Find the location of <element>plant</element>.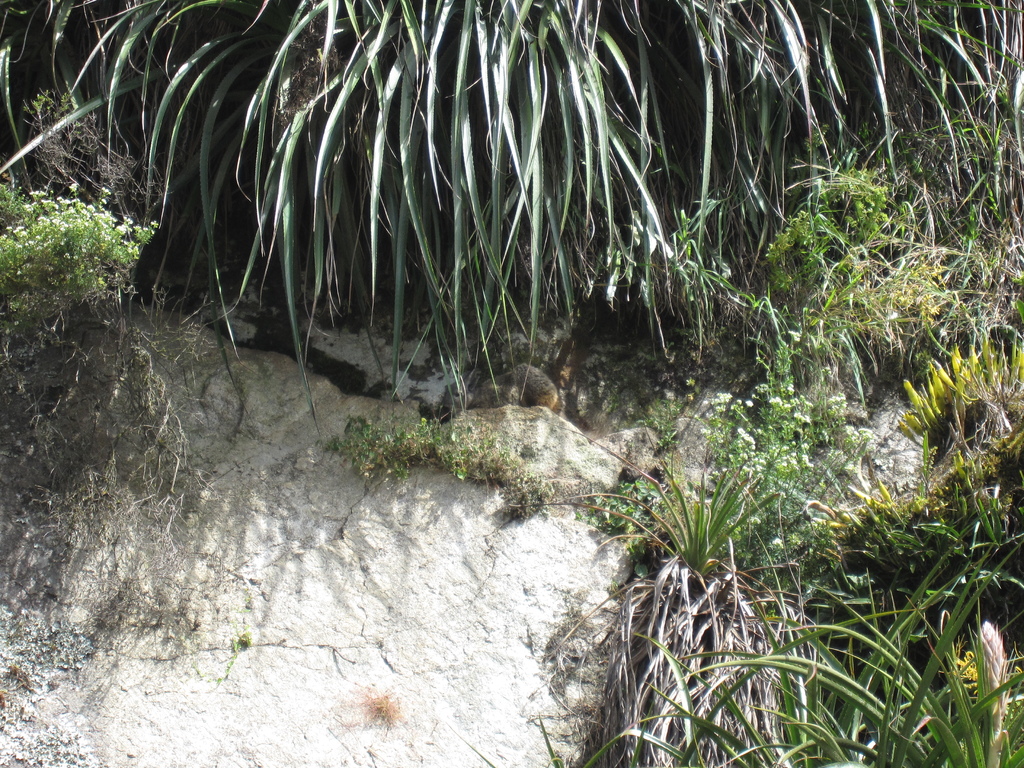
Location: box(0, 180, 227, 638).
